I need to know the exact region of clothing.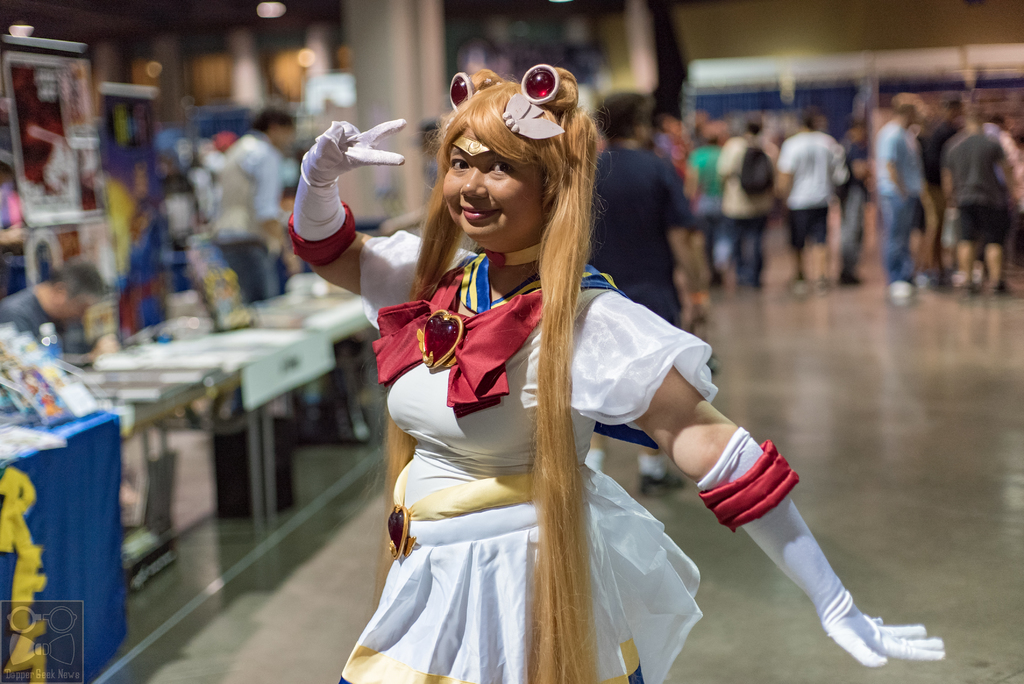
Region: [left=0, top=287, right=60, bottom=364].
